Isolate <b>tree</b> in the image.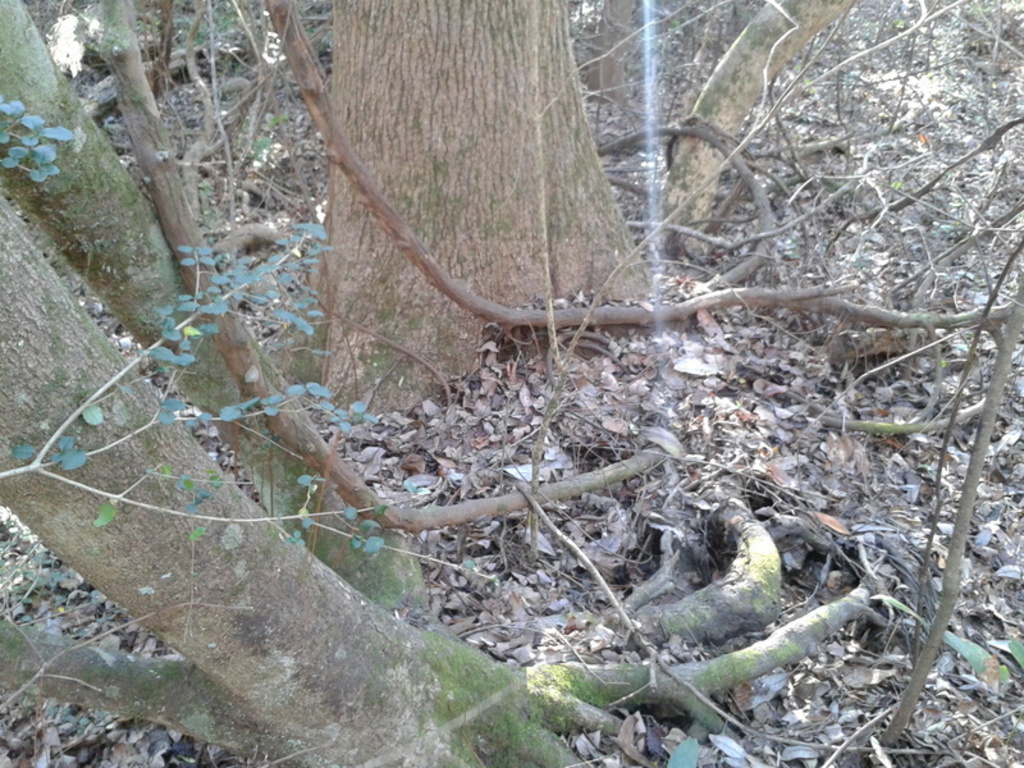
Isolated region: (left=0, top=0, right=927, bottom=767).
